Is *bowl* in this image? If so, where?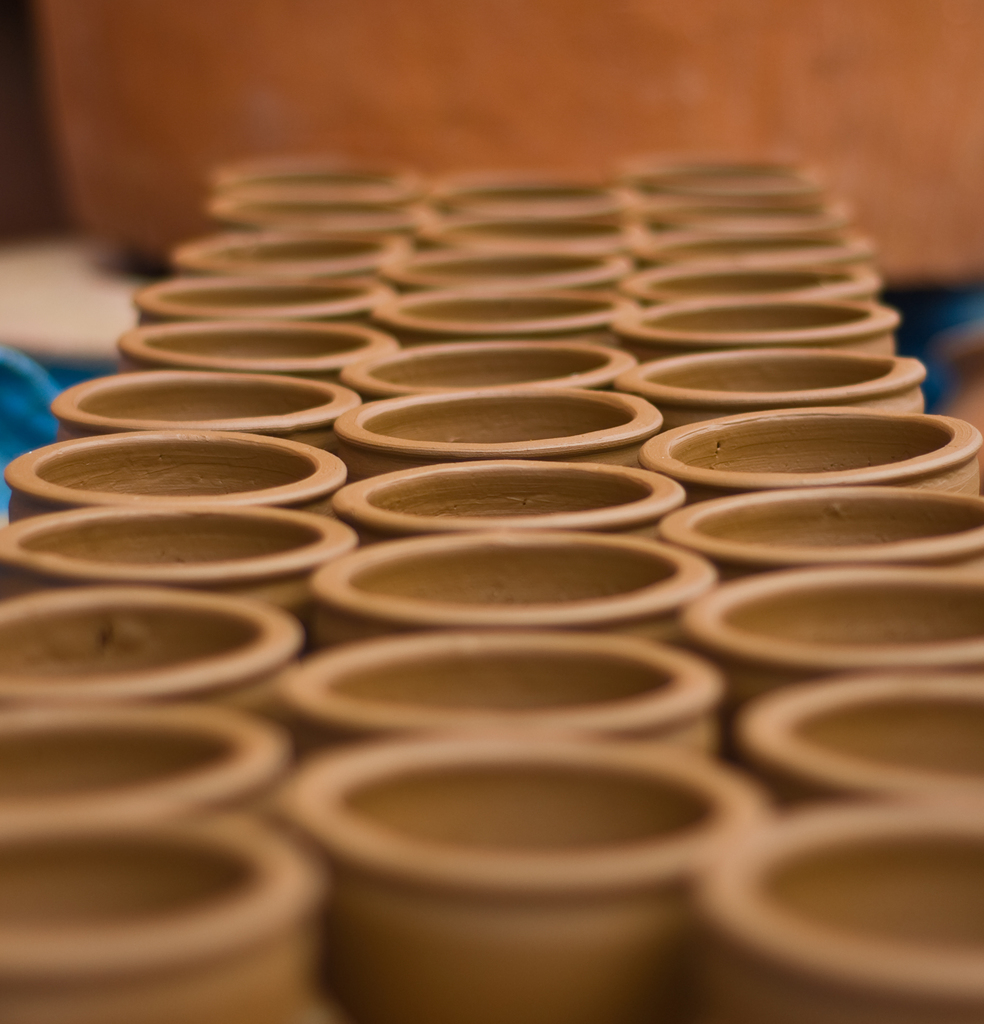
Yes, at <bbox>620, 162, 832, 207</bbox>.
